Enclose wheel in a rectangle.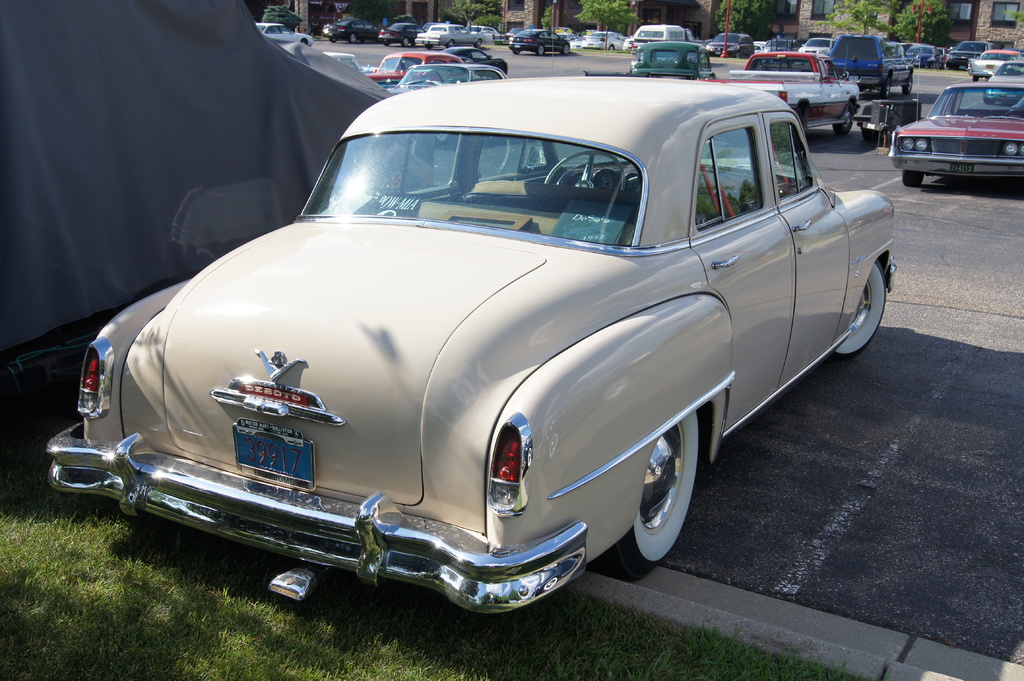
x1=422 y1=42 x2=433 y2=51.
